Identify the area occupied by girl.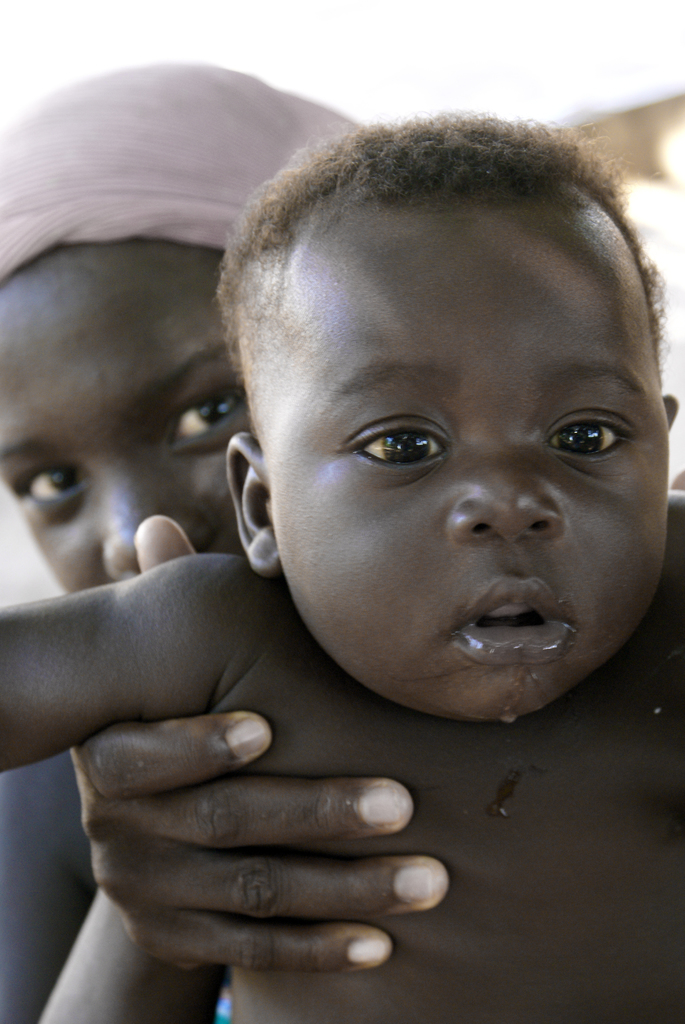
Area: BBox(0, 111, 684, 1023).
